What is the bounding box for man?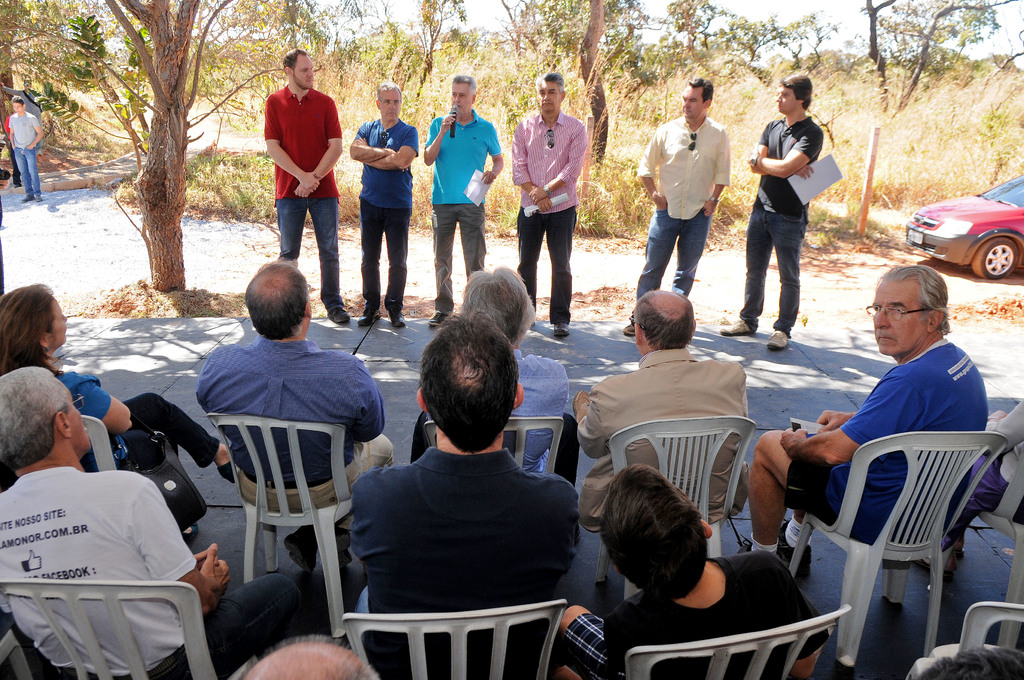
[620,72,732,338].
